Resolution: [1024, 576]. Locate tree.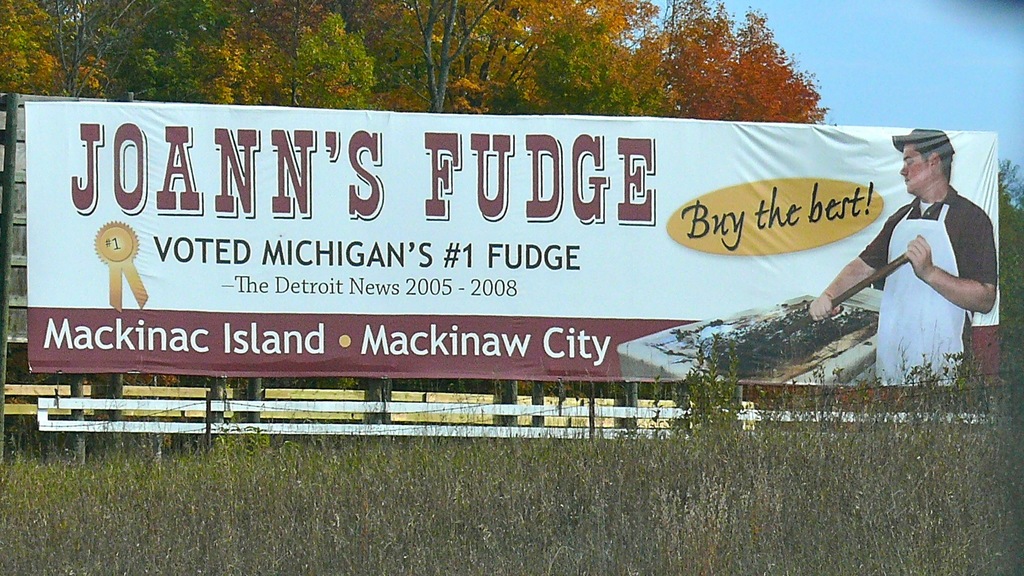
bbox=(662, 0, 831, 124).
